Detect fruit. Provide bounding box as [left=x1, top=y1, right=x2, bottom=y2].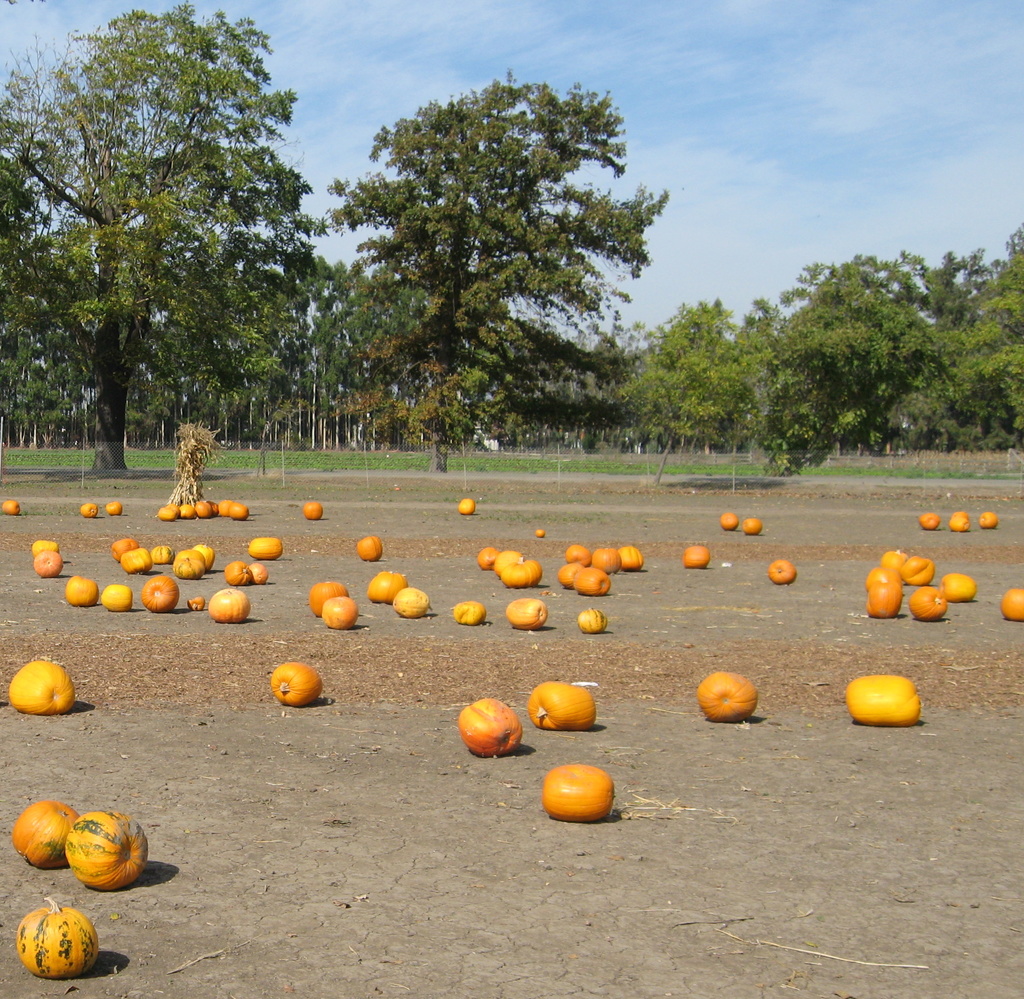
[left=13, top=663, right=71, bottom=712].
